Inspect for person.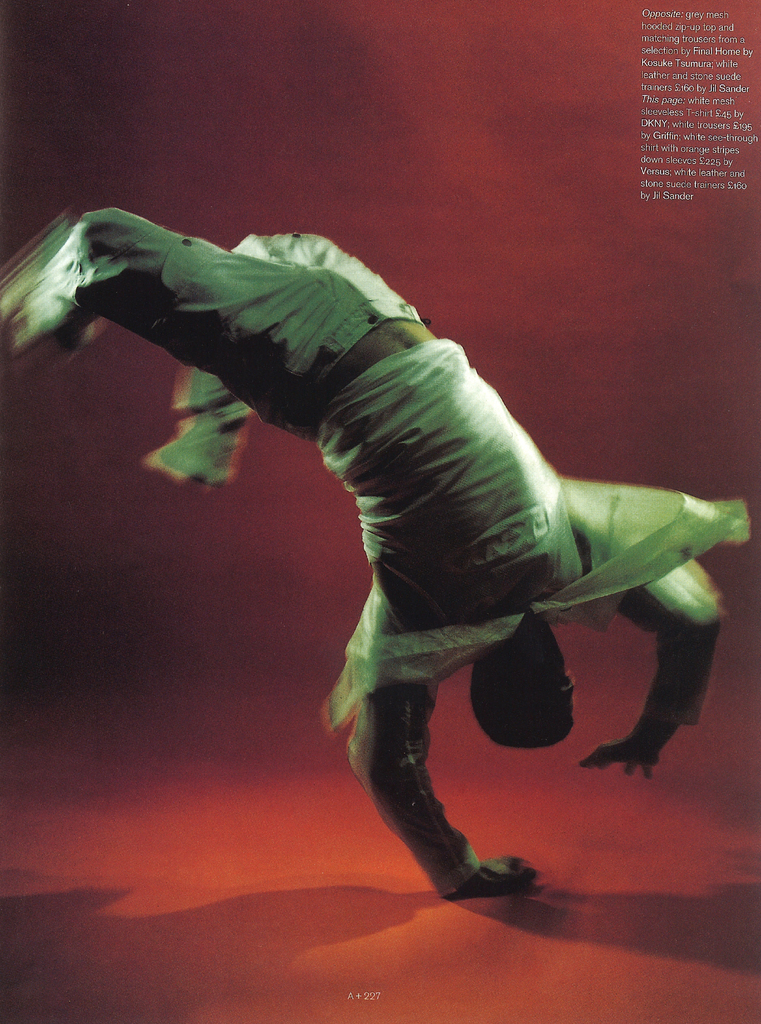
Inspection: x1=61, y1=201, x2=702, y2=951.
